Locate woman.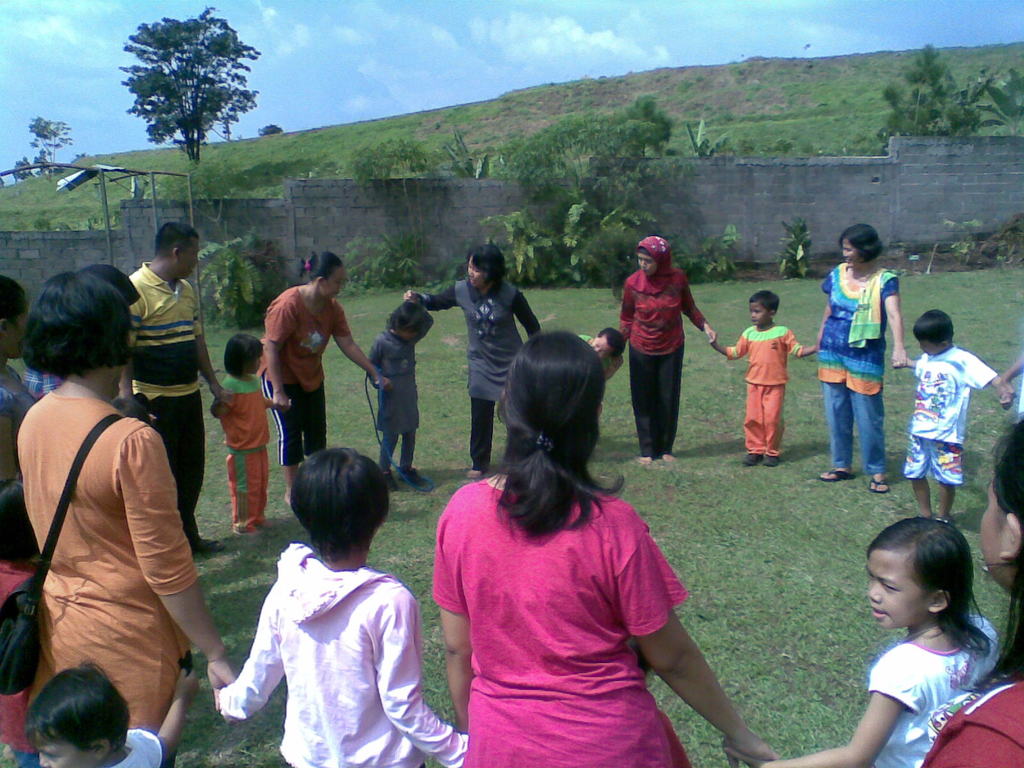
Bounding box: x1=813, y1=216, x2=906, y2=500.
